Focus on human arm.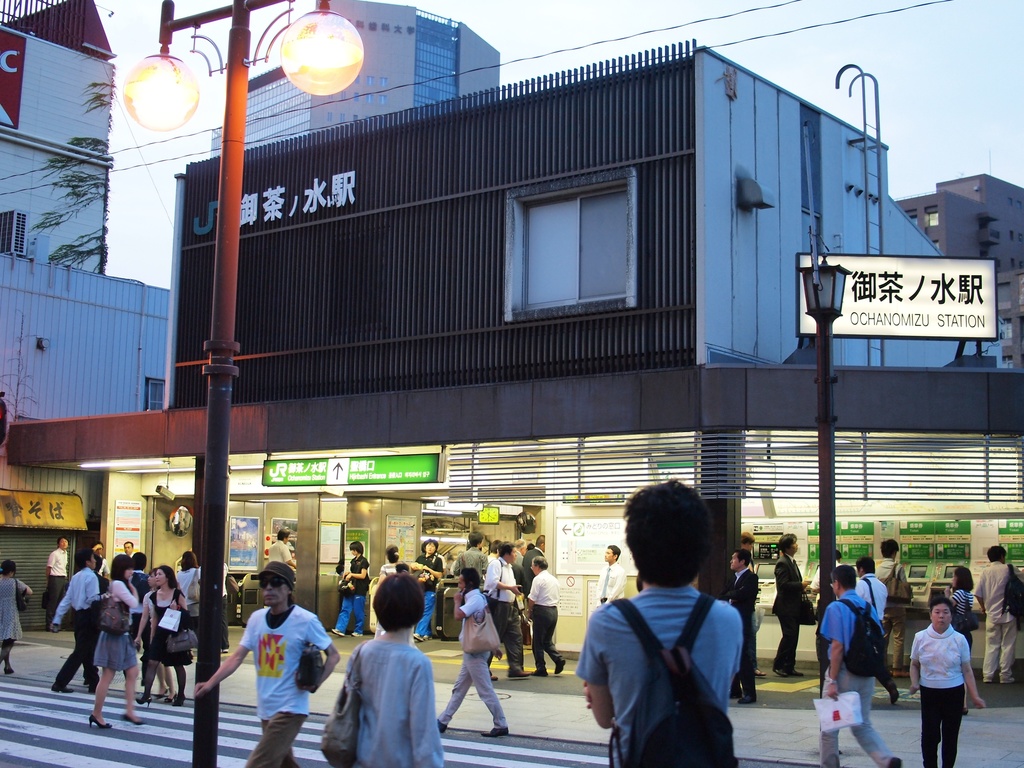
Focused at [left=17, top=578, right=34, bottom=595].
